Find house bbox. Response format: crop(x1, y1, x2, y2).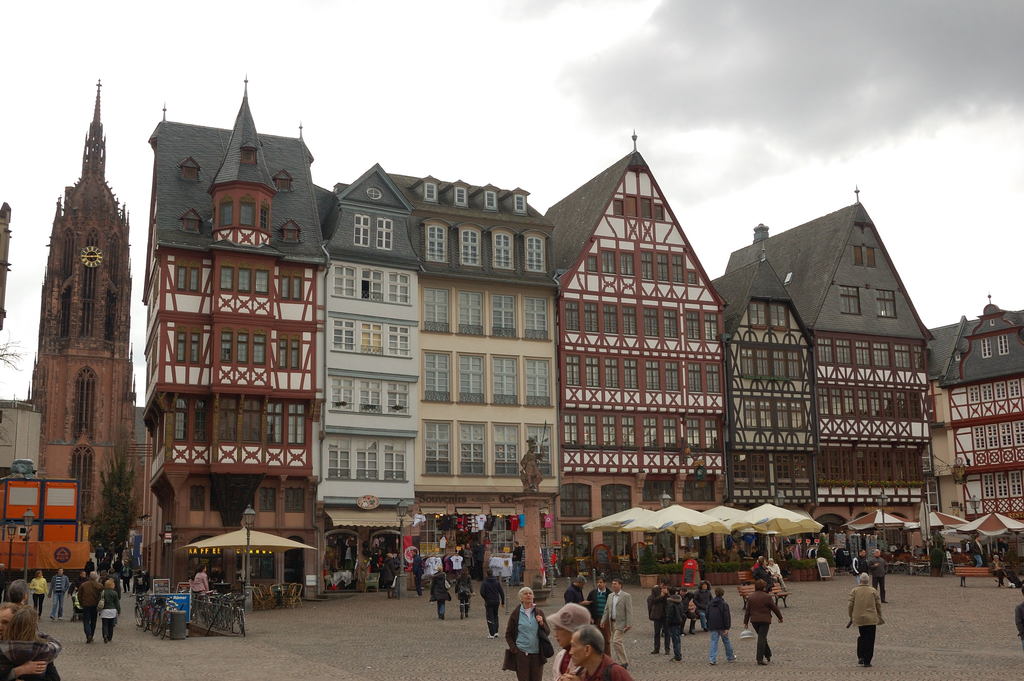
crop(170, 82, 320, 600).
